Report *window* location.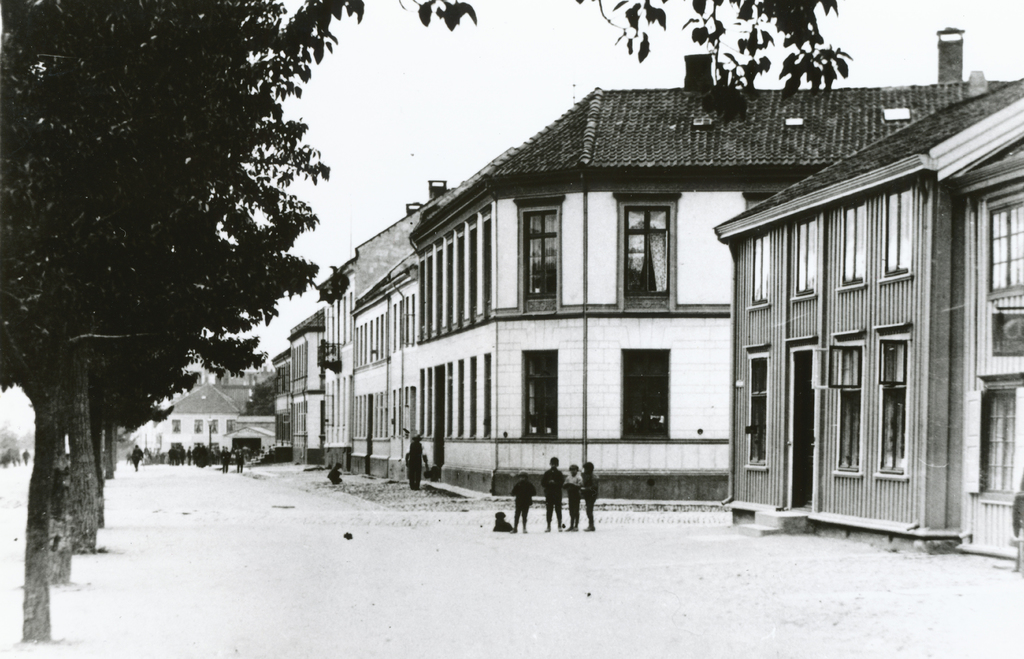
Report: x1=618 y1=353 x2=672 y2=443.
